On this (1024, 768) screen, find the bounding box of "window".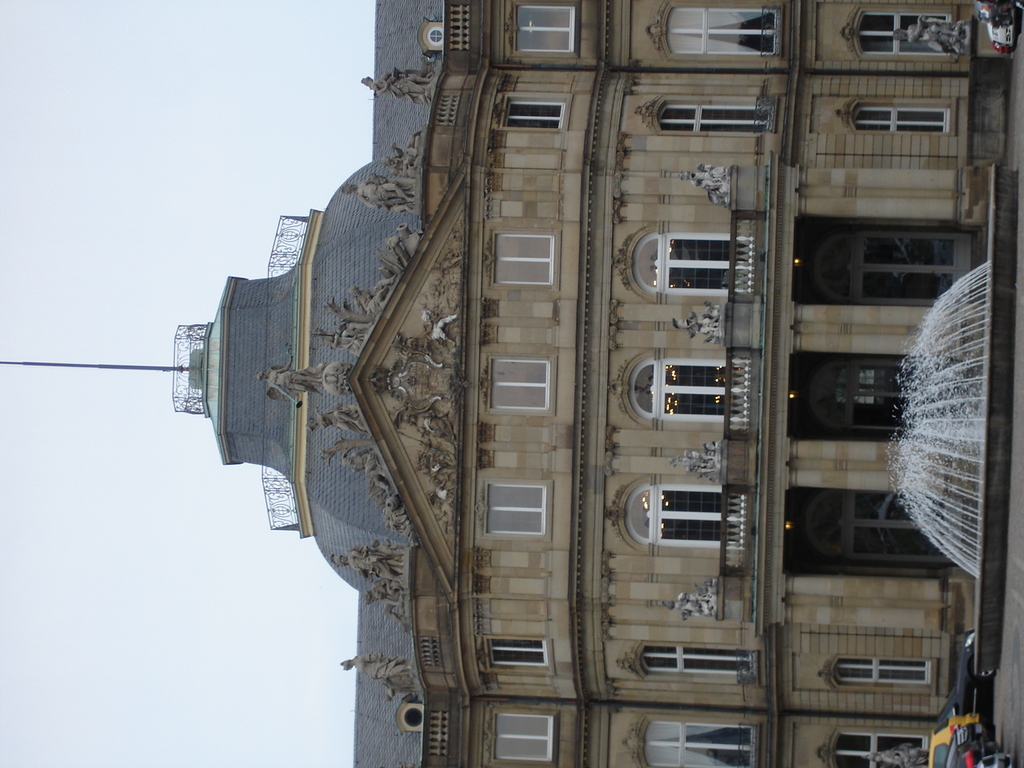
Bounding box: pyautogui.locateOnScreen(482, 480, 548, 534).
